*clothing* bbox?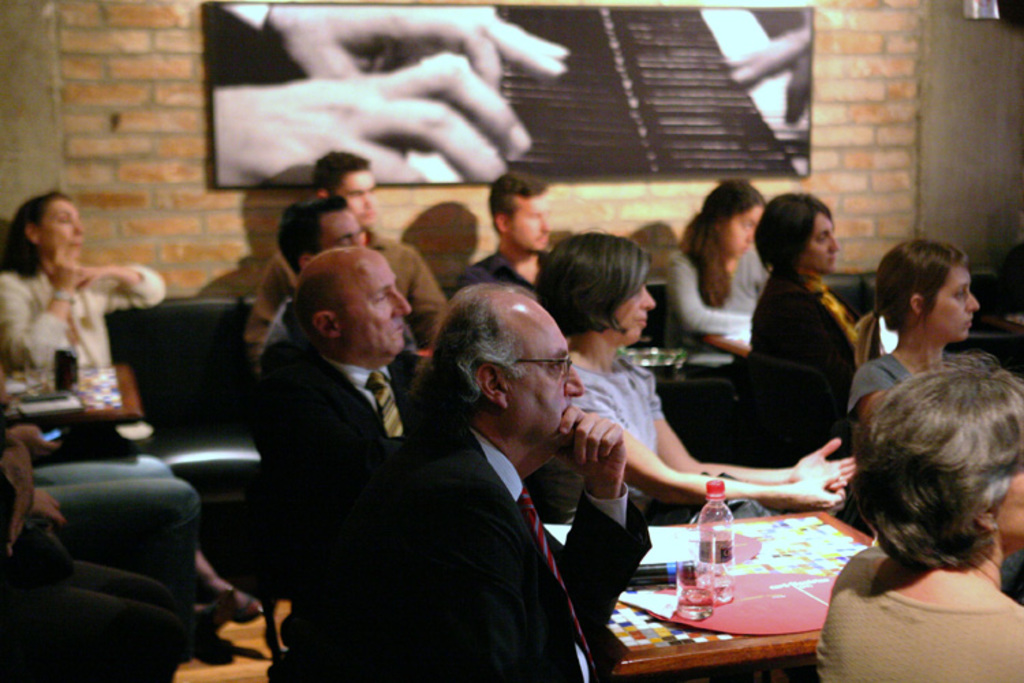
bbox(849, 352, 911, 406)
